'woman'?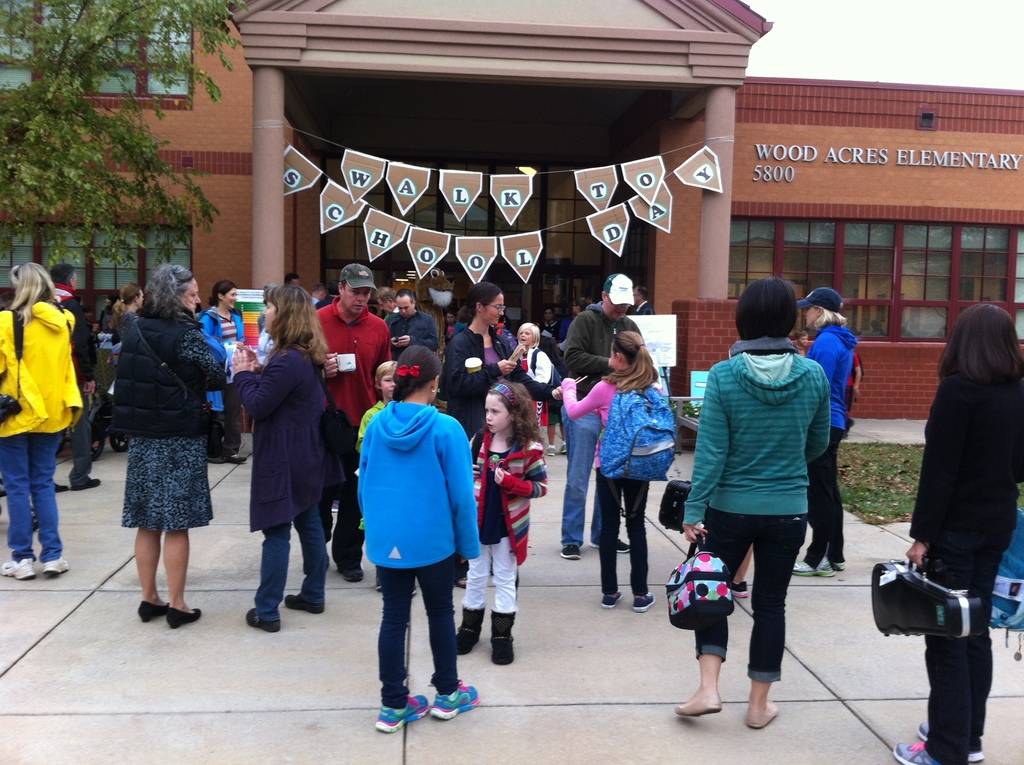
x1=680 y1=271 x2=843 y2=737
